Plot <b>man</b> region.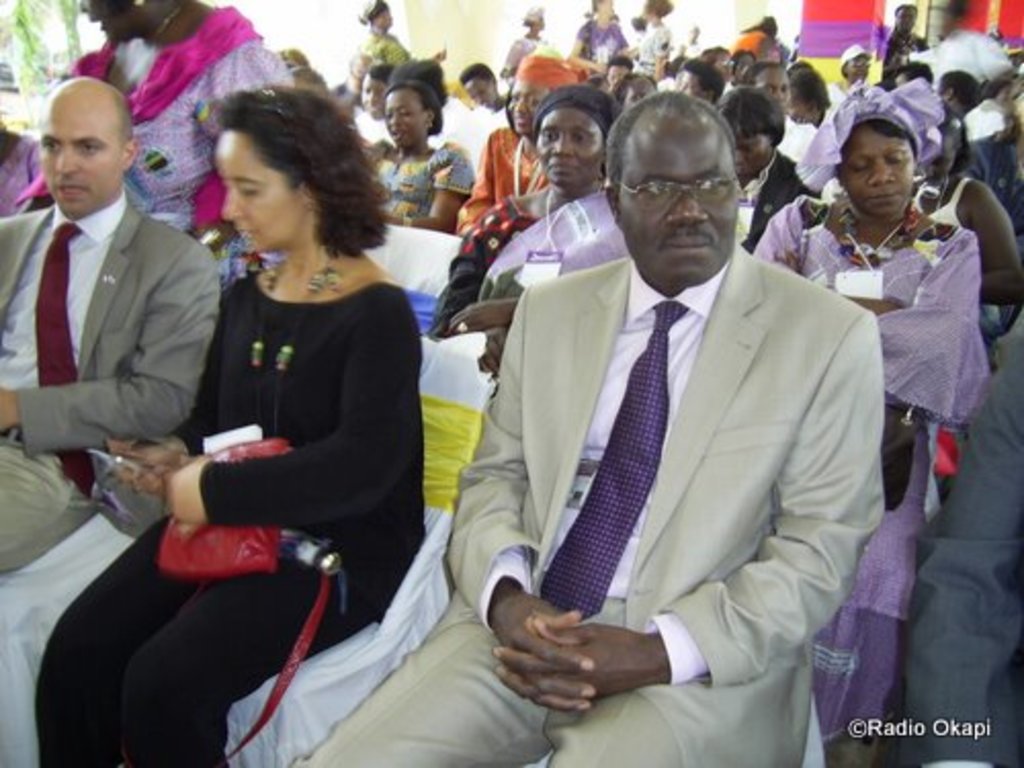
Plotted at rect(0, 78, 223, 584).
